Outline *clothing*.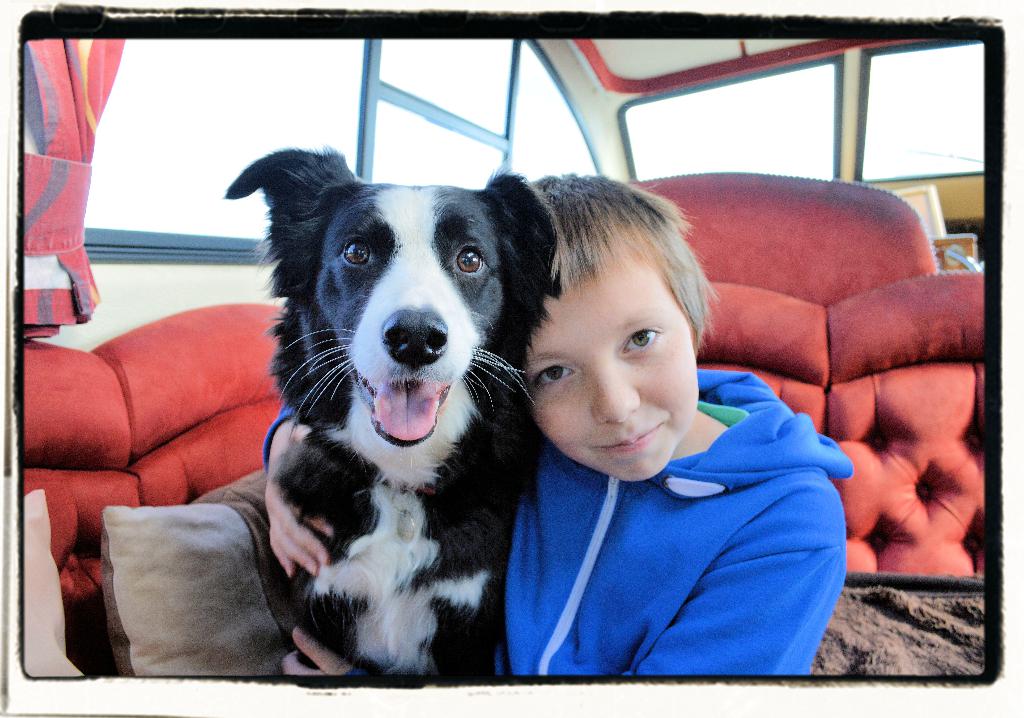
Outline: (264,369,851,677).
